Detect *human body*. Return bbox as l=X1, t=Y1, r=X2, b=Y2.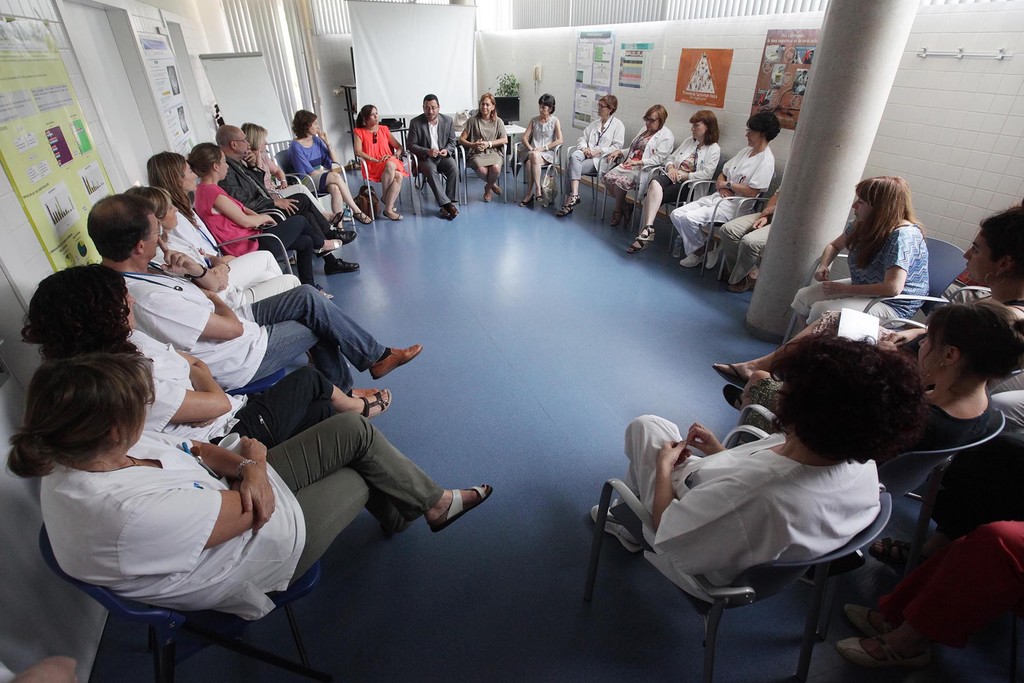
l=724, t=296, r=994, b=470.
